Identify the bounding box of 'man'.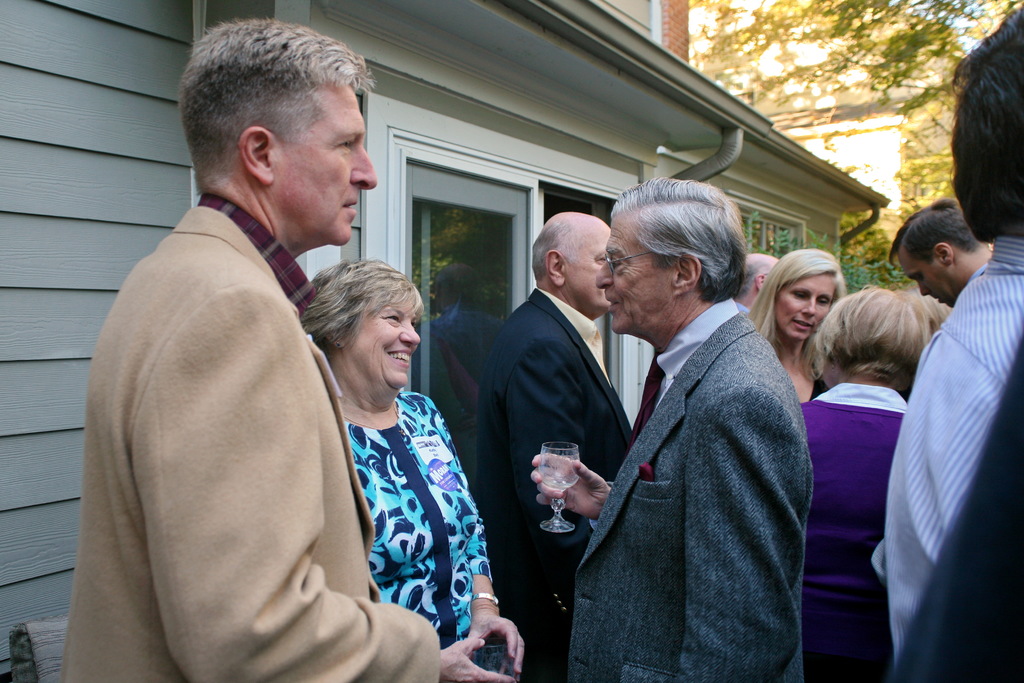
<bbox>879, 194, 1002, 312</bbox>.
